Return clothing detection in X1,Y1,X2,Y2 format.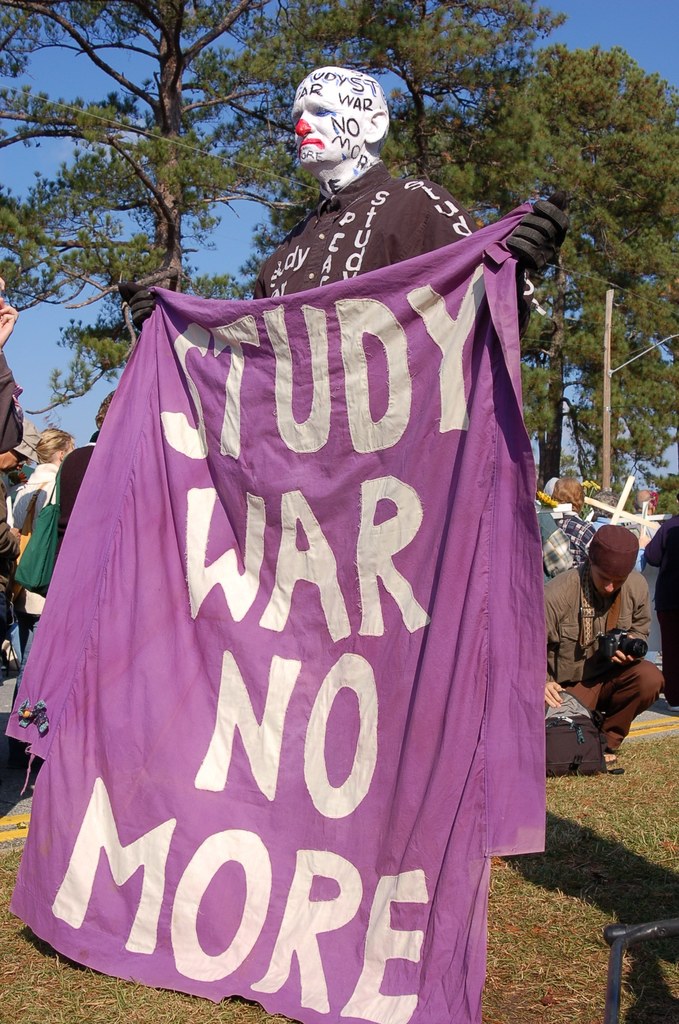
13,459,59,702.
